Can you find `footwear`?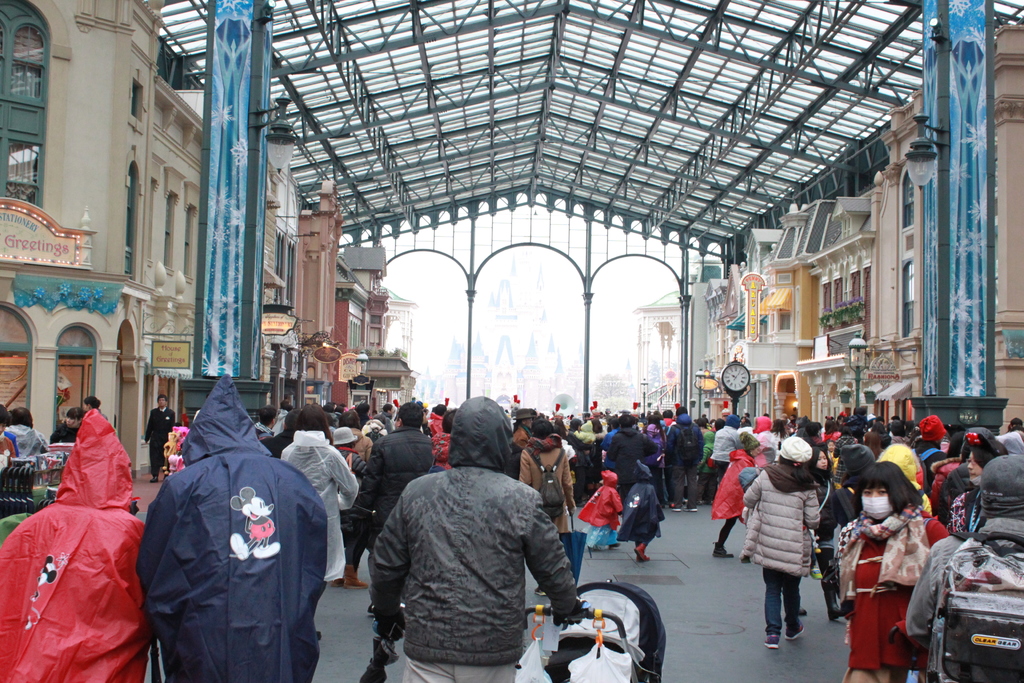
Yes, bounding box: {"x1": 786, "y1": 621, "x2": 804, "y2": 639}.
